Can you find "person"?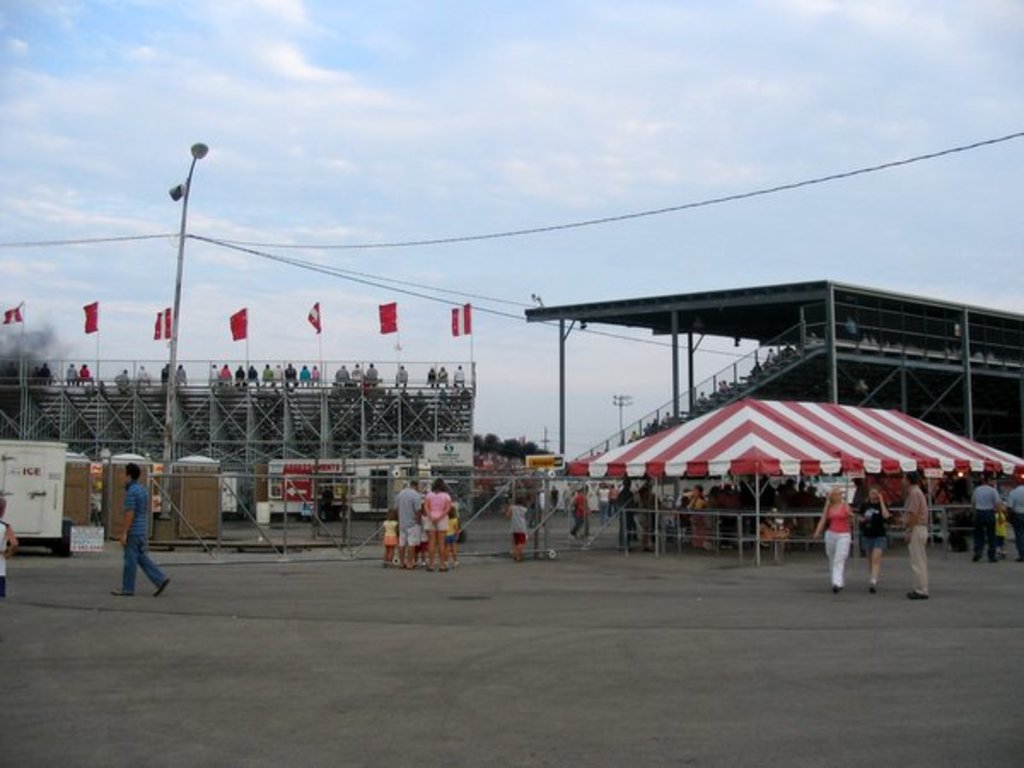
Yes, bounding box: select_region(130, 362, 152, 381).
